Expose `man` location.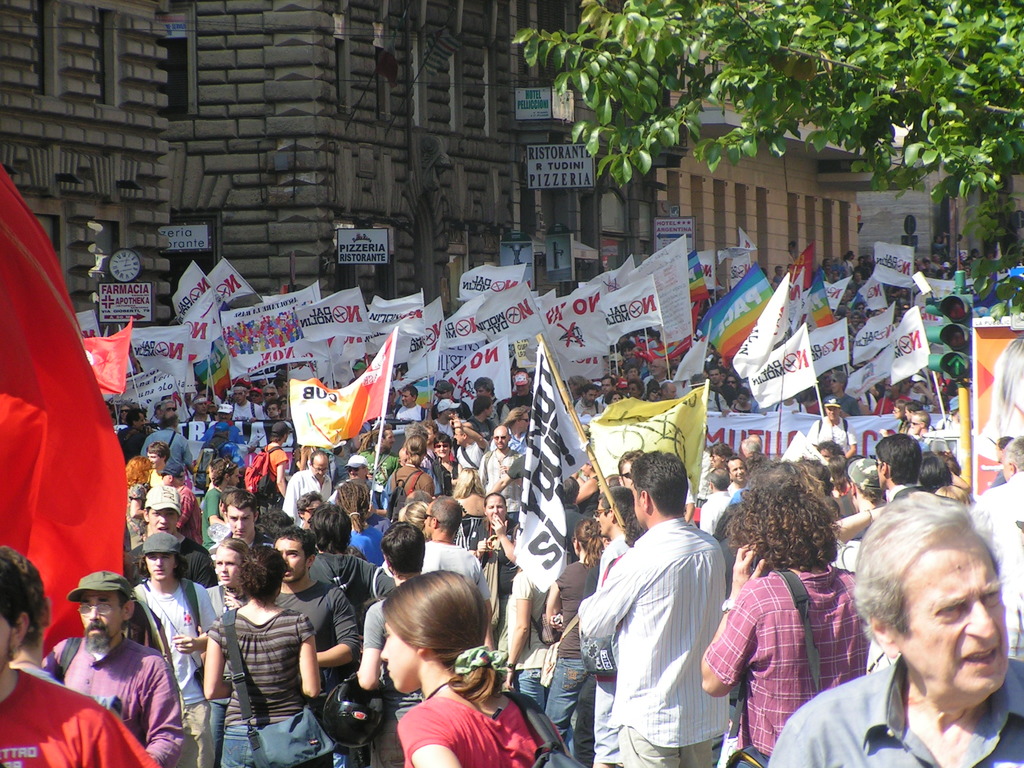
Exposed at bbox=(824, 370, 856, 418).
